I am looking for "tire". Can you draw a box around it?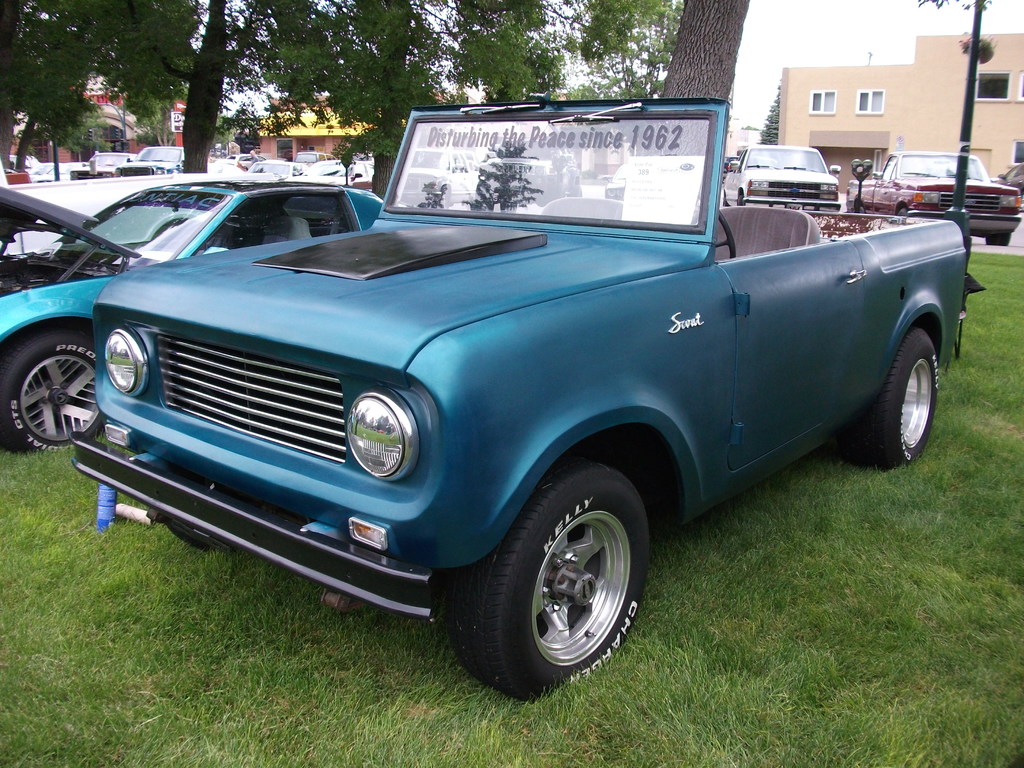
Sure, the bounding box is 844/328/938/471.
